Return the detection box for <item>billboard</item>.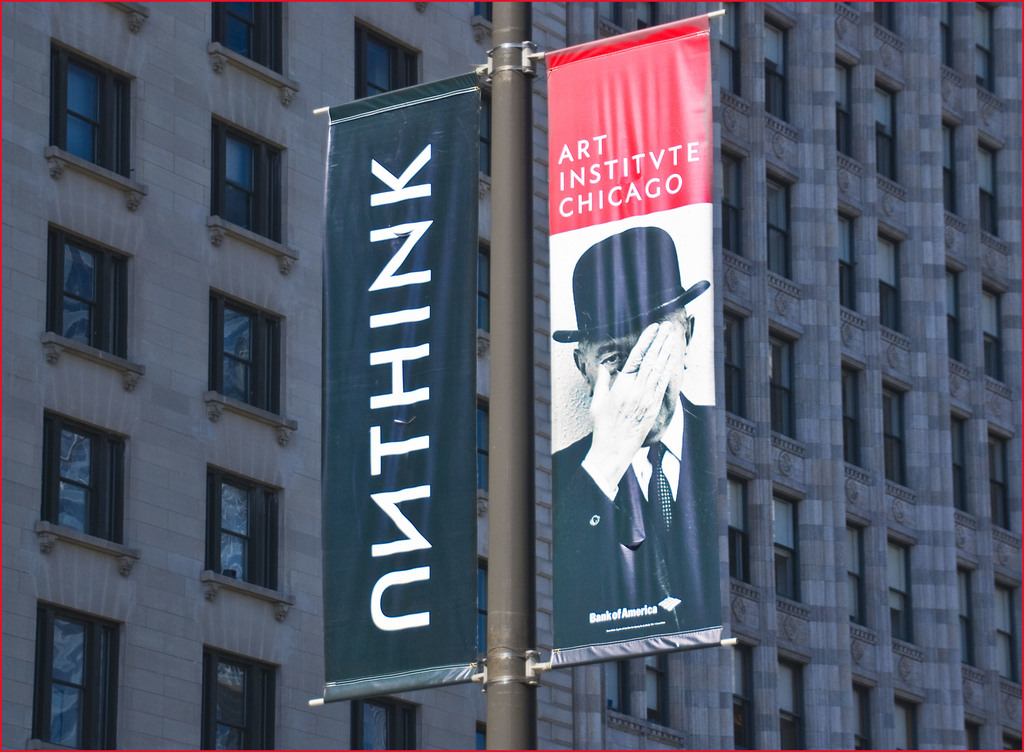
324,62,485,696.
